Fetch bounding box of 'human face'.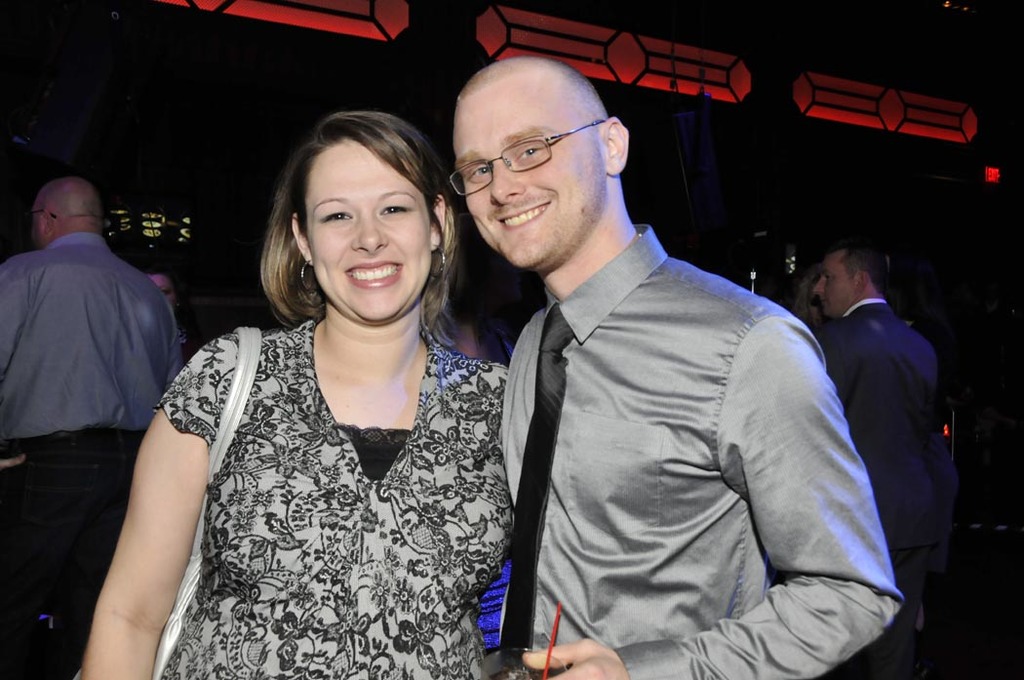
Bbox: left=459, top=83, right=615, bottom=277.
